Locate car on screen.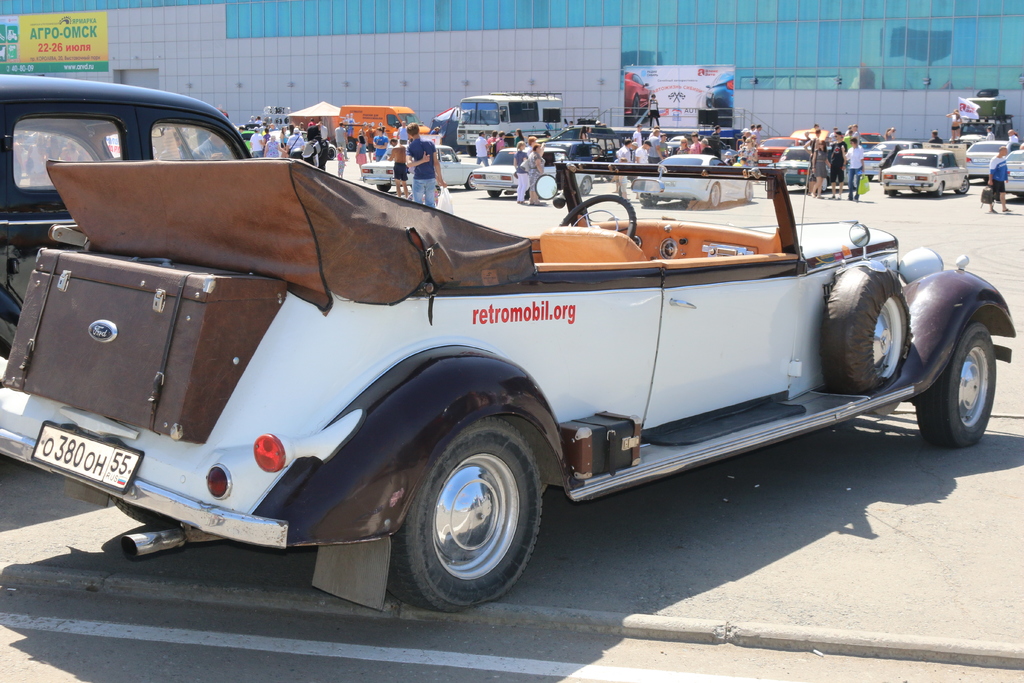
On screen at 637 151 747 206.
